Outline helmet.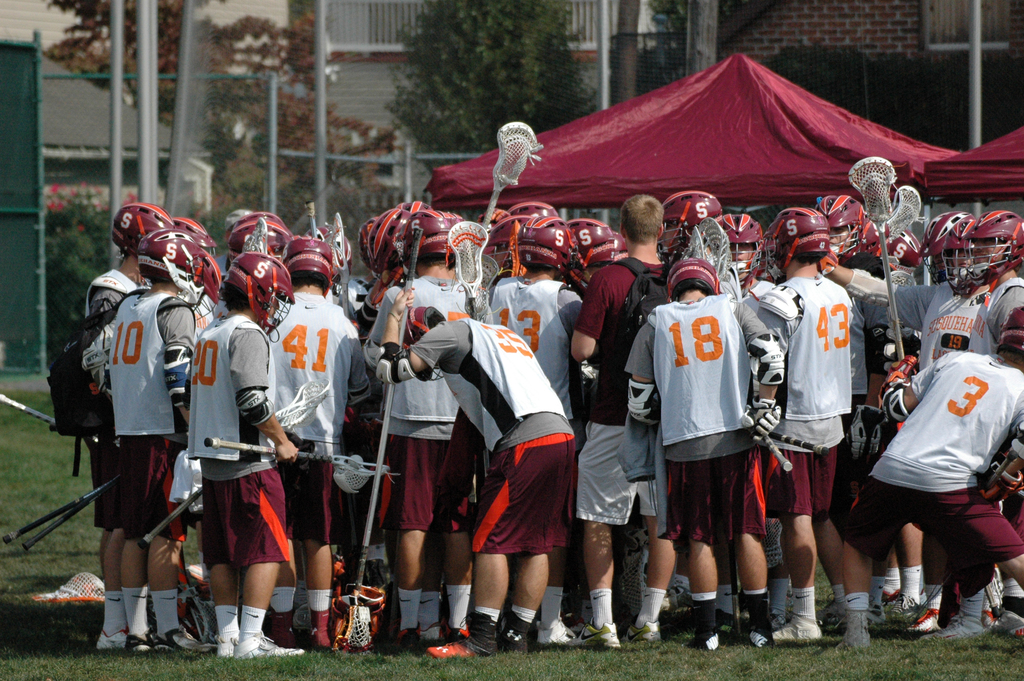
Outline: Rect(516, 212, 577, 288).
